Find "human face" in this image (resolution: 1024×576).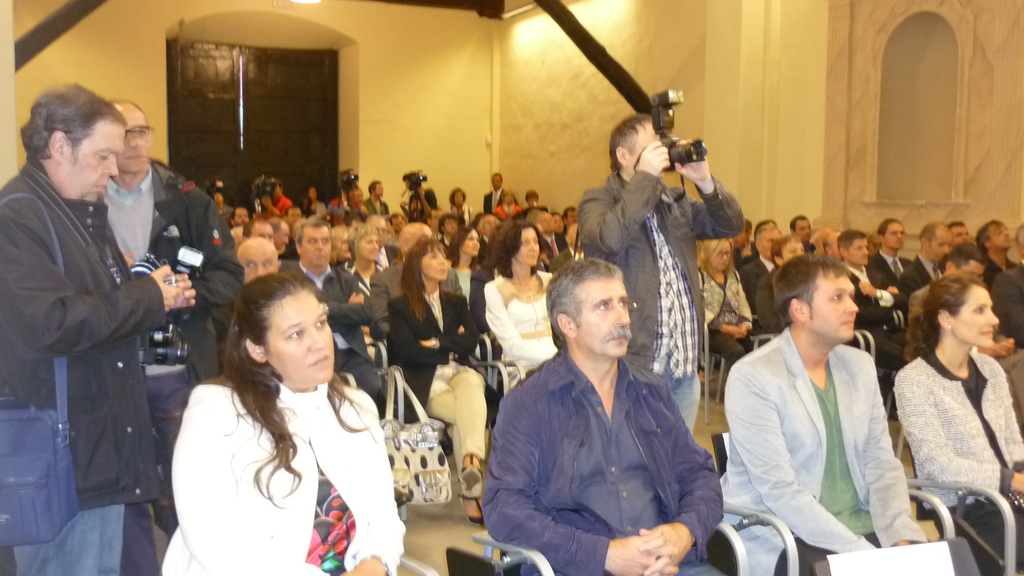
[806,273,859,342].
